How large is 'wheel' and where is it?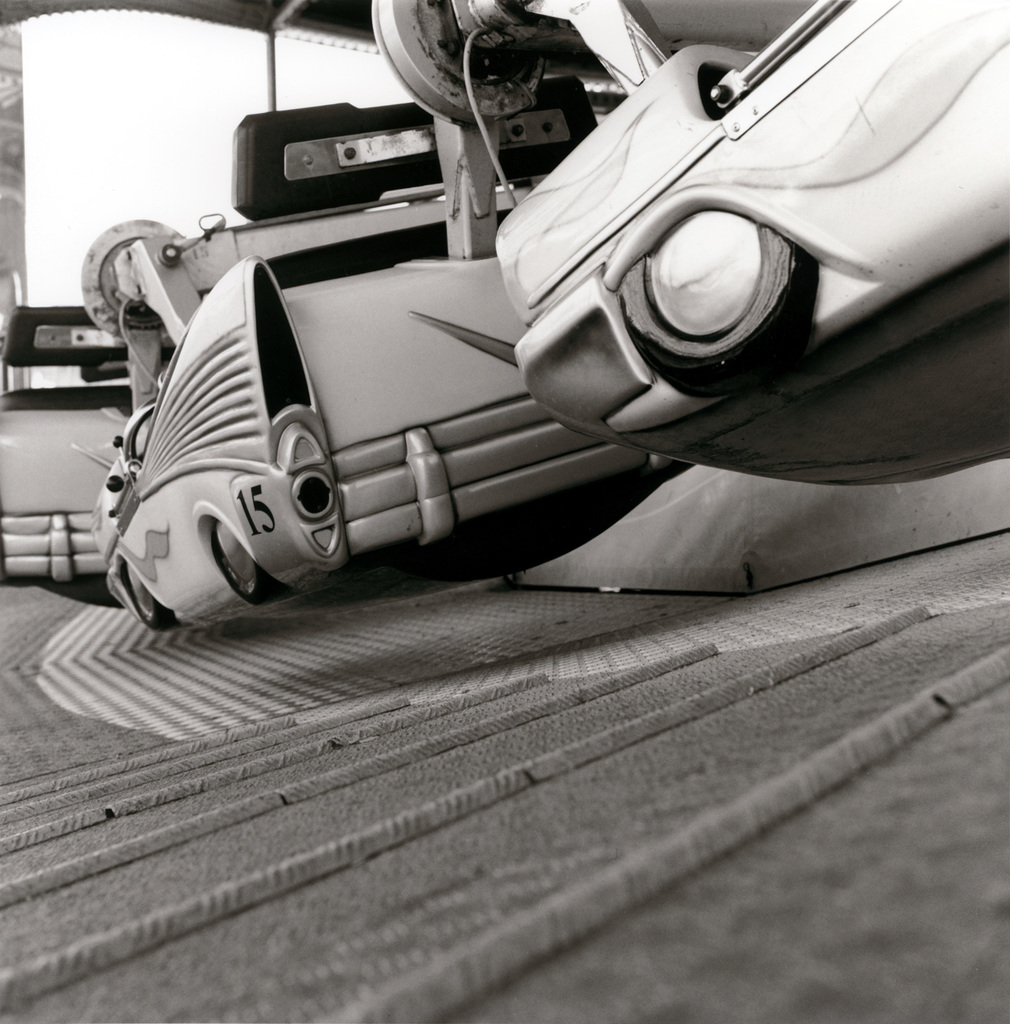
Bounding box: <region>204, 512, 300, 608</region>.
